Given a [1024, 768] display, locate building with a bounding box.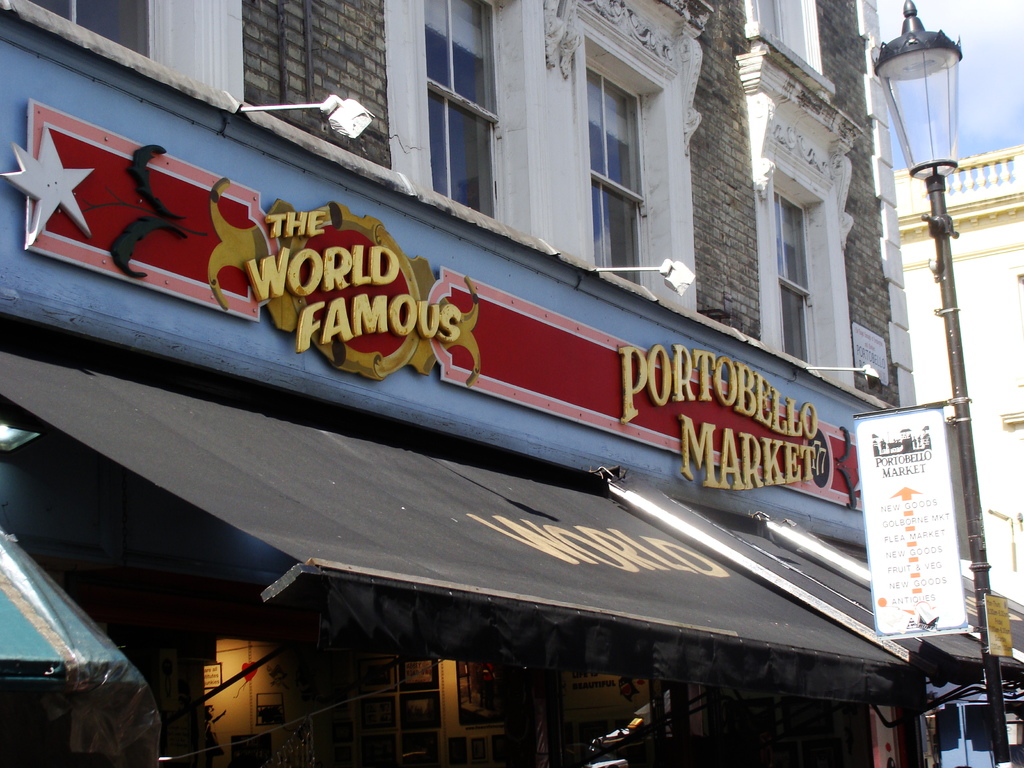
Located: Rect(895, 145, 1023, 604).
